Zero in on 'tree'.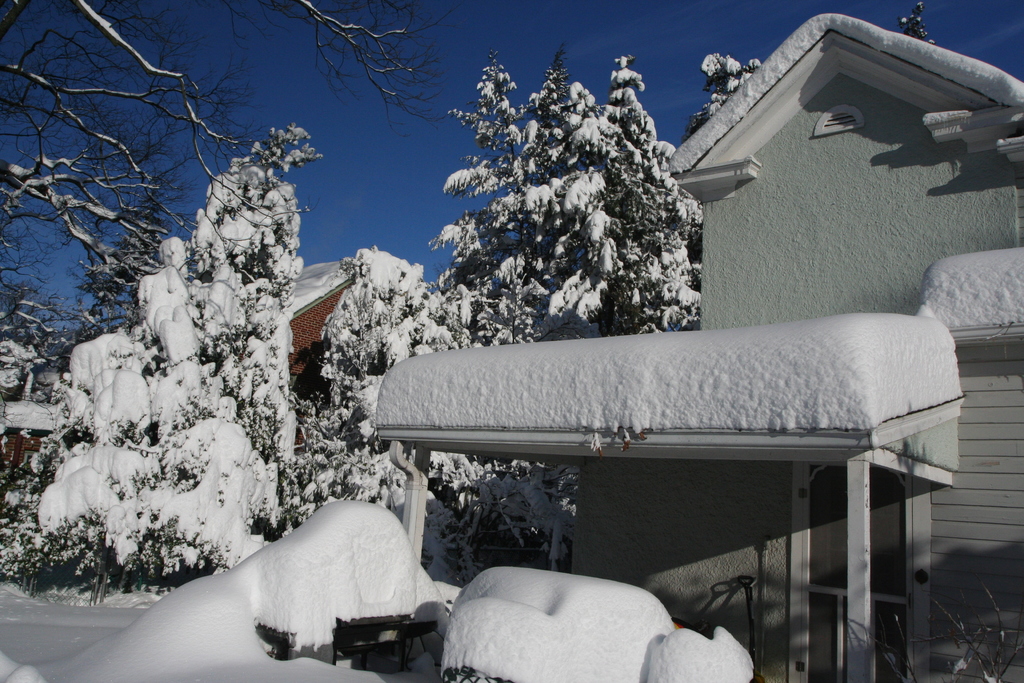
Zeroed in: <region>22, 12, 268, 388</region>.
